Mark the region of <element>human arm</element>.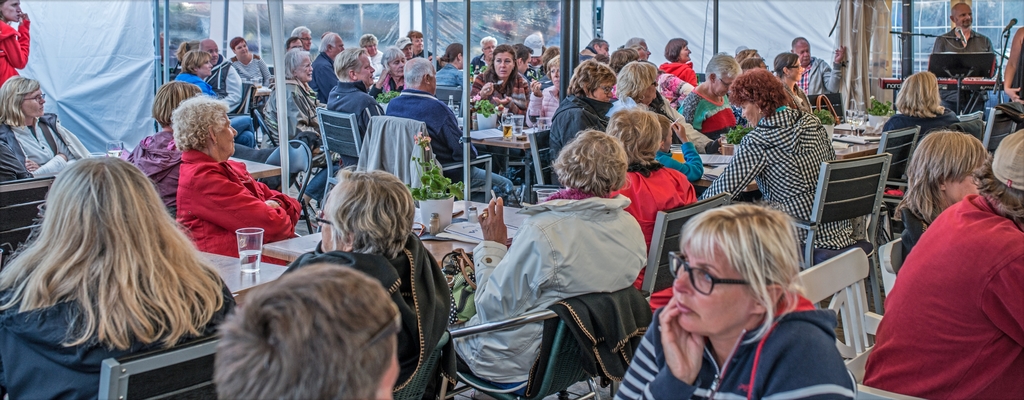
Region: region(366, 66, 387, 96).
